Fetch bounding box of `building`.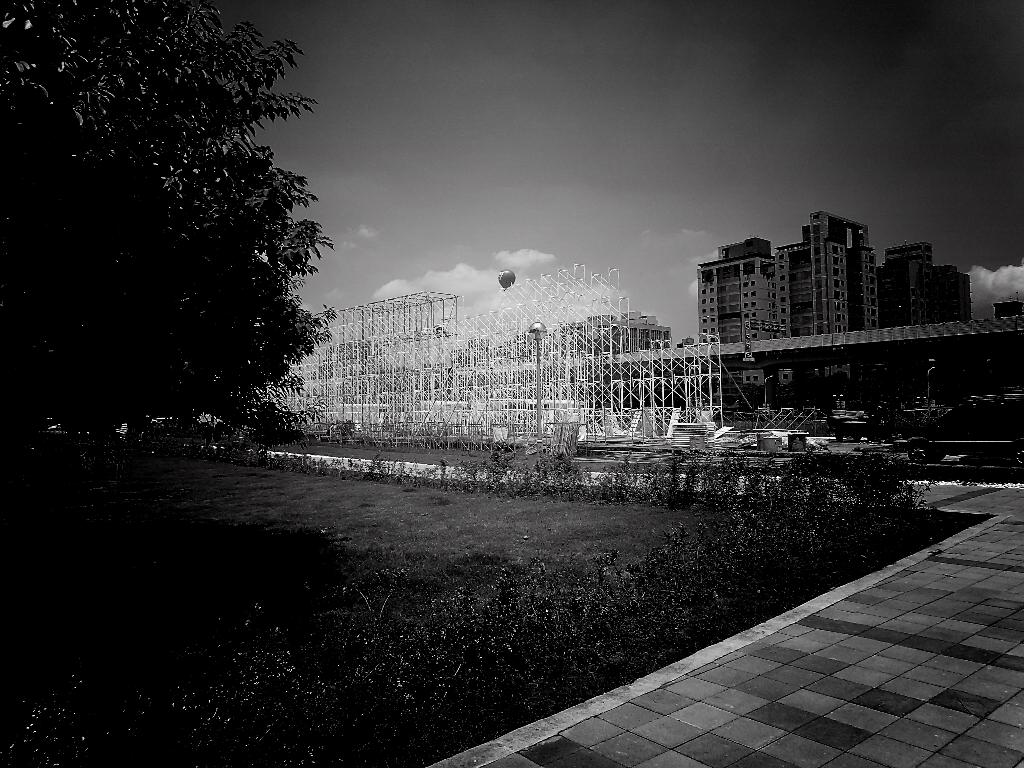
Bbox: bbox=(698, 208, 972, 397).
